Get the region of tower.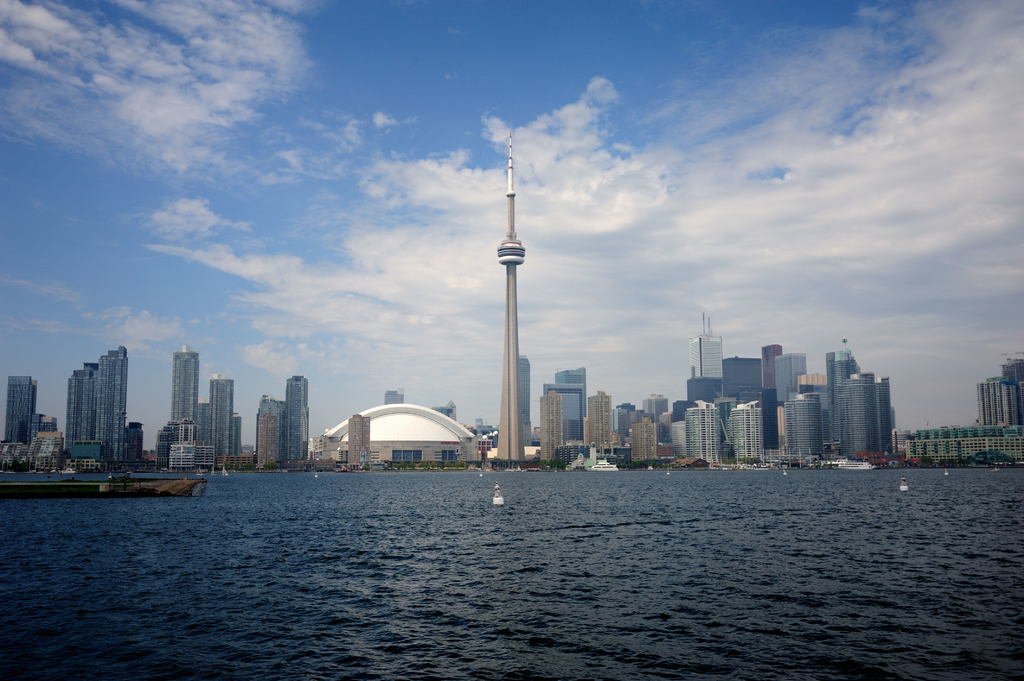
box(254, 401, 280, 470).
